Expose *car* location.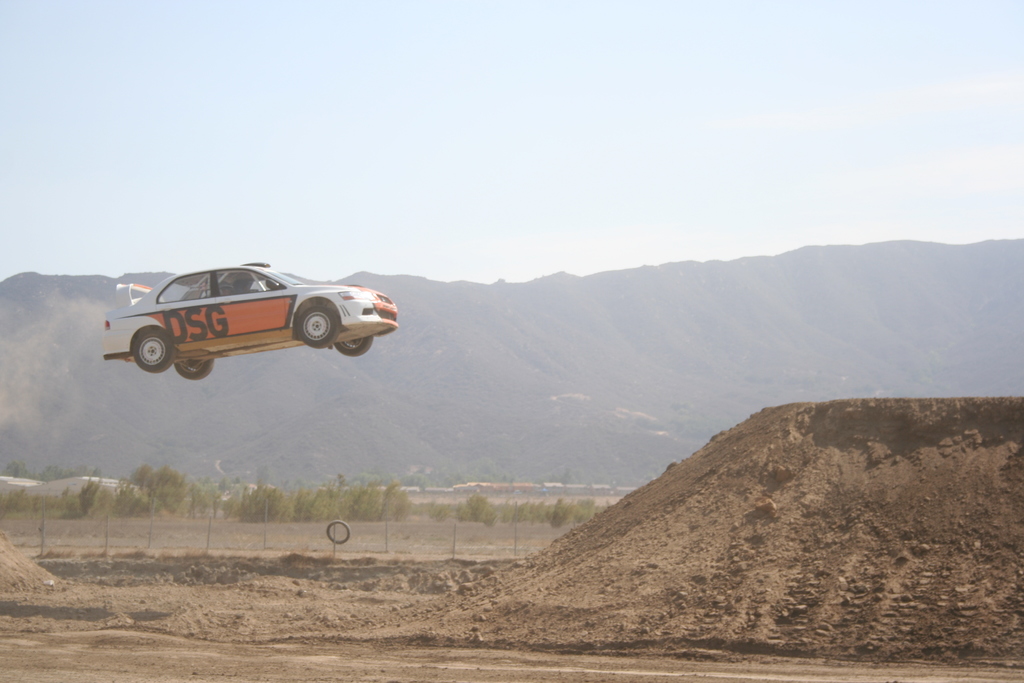
Exposed at left=109, top=261, right=384, bottom=384.
